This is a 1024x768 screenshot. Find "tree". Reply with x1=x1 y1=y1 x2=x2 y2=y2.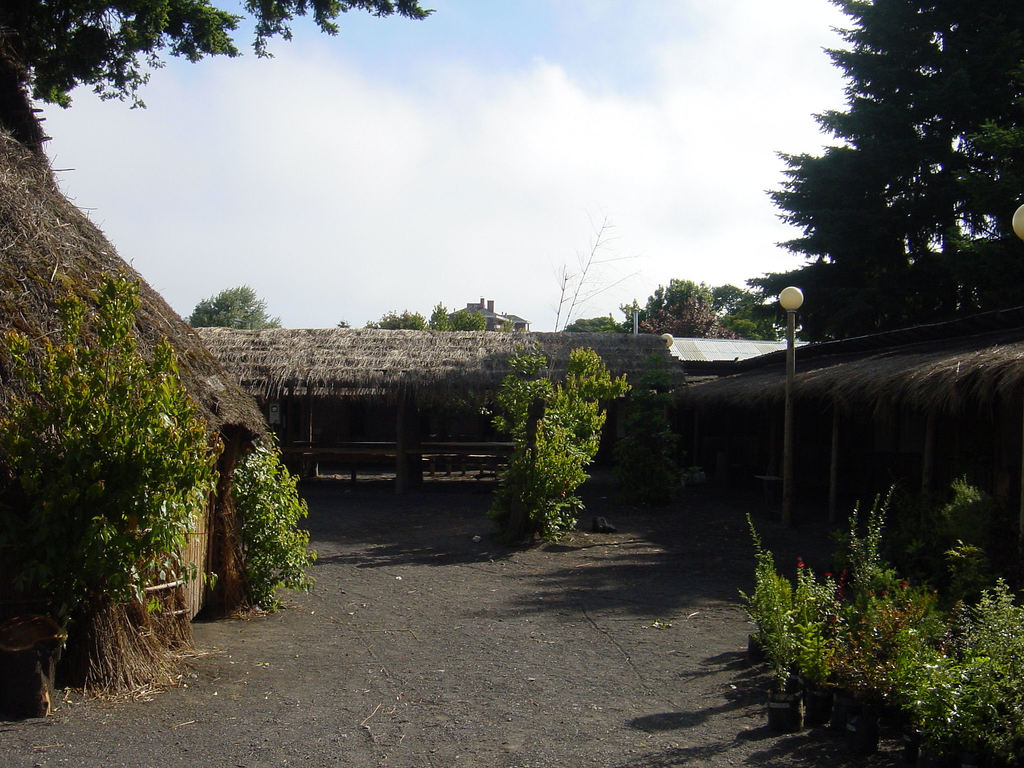
x1=759 y1=468 x2=1023 y2=759.
